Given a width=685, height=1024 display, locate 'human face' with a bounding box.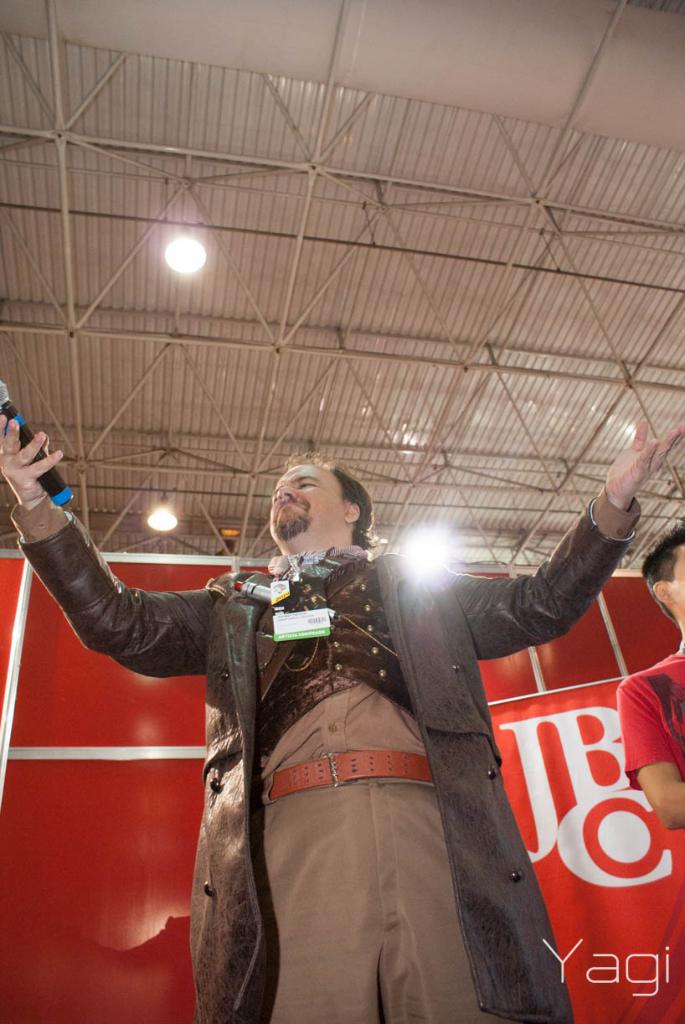
Located: BBox(265, 468, 352, 536).
